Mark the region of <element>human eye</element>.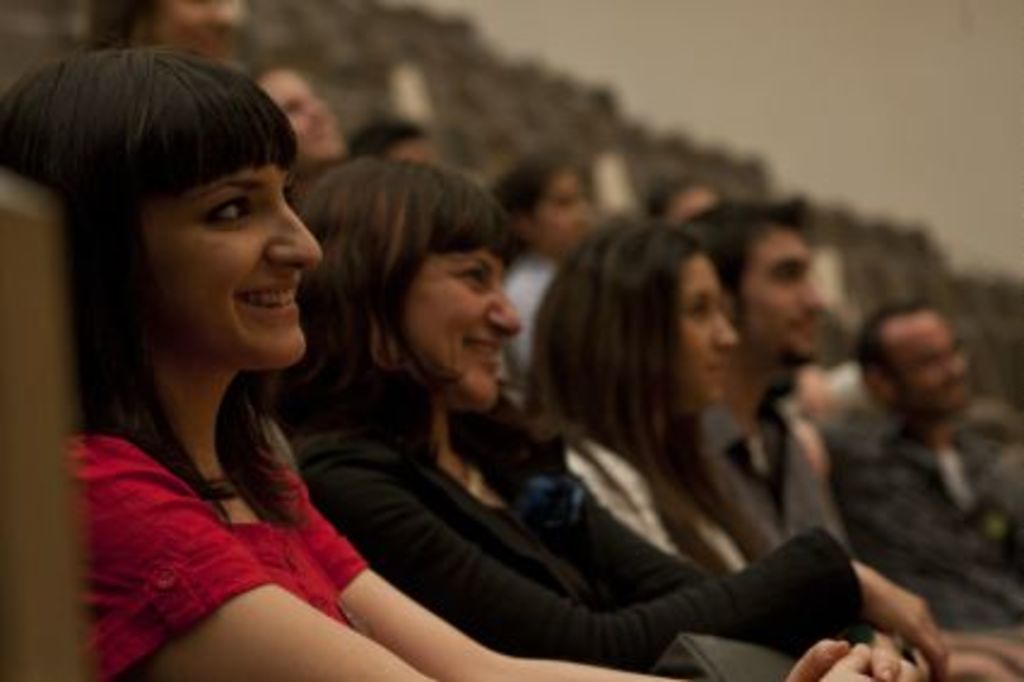
Region: crop(458, 260, 494, 287).
